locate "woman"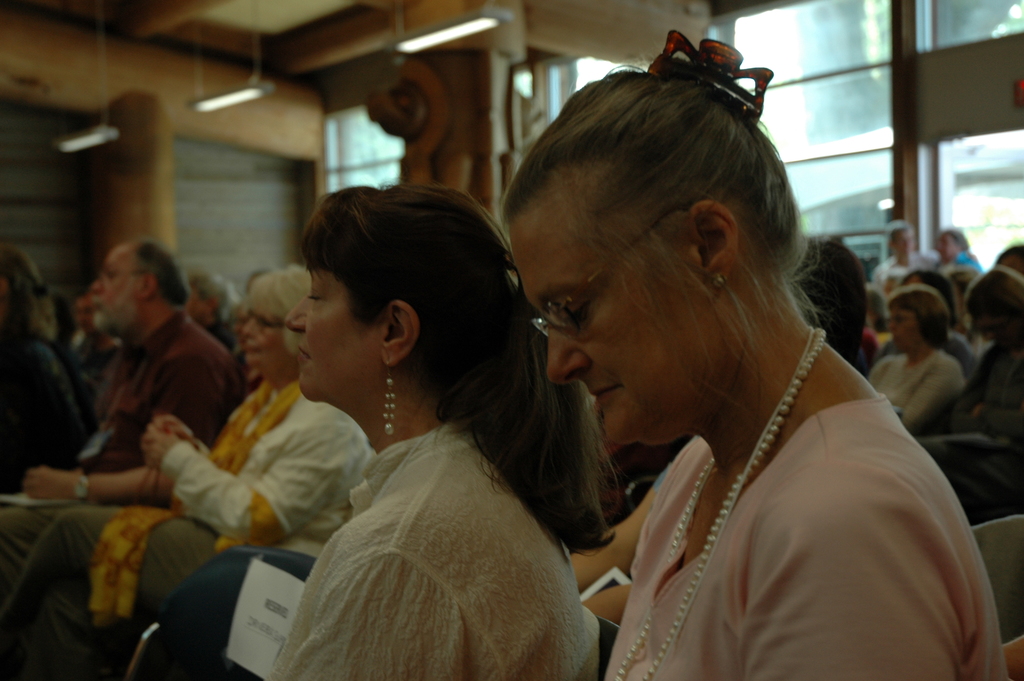
bbox=(882, 267, 972, 381)
